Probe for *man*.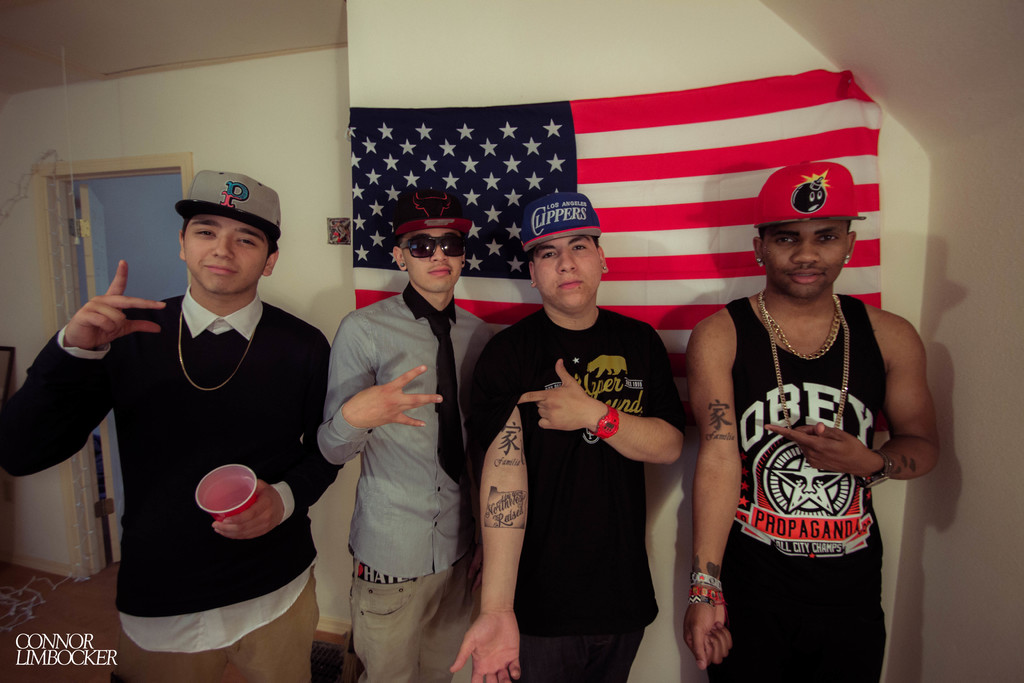
Probe result: select_region(31, 150, 337, 660).
